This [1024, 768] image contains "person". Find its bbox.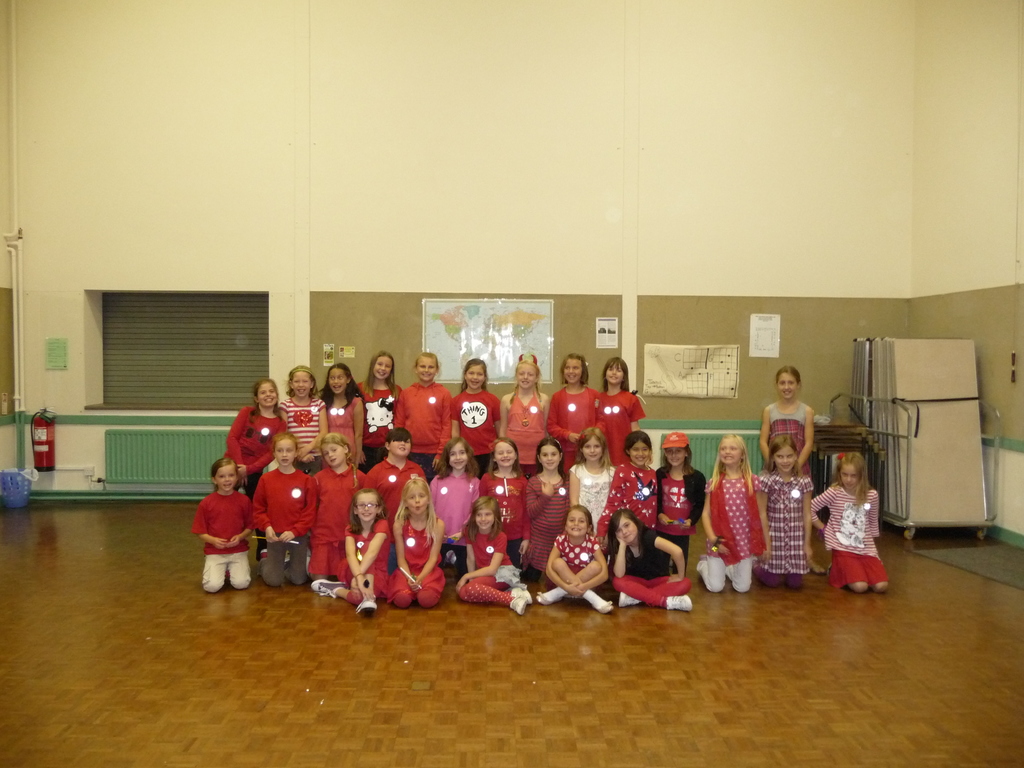
region(422, 436, 480, 591).
